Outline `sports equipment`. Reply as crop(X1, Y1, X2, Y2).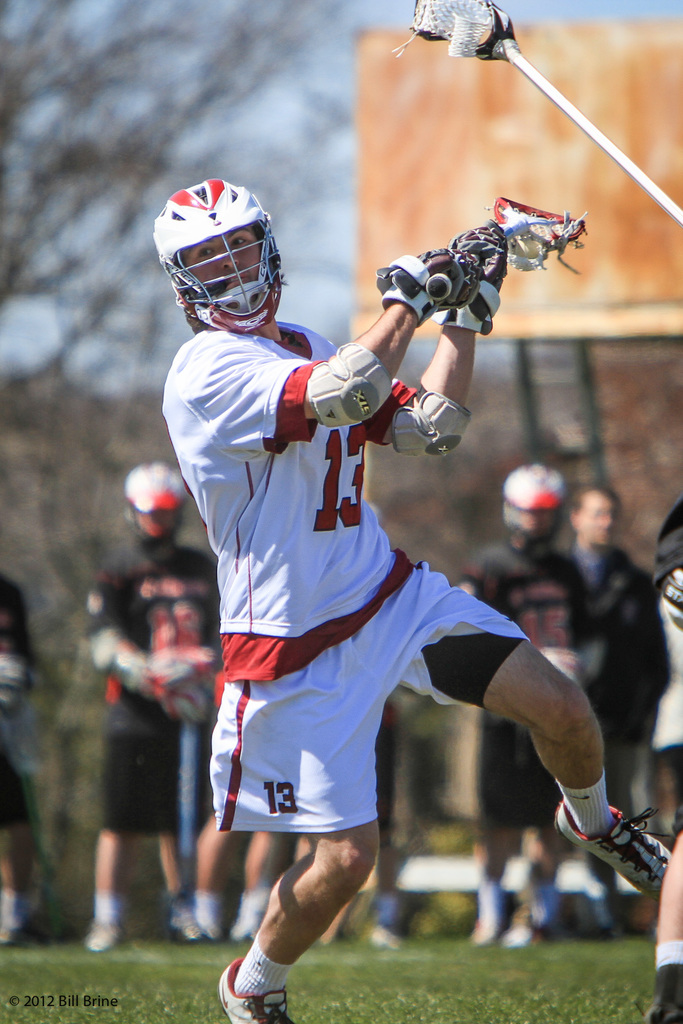
crop(388, 0, 682, 224).
